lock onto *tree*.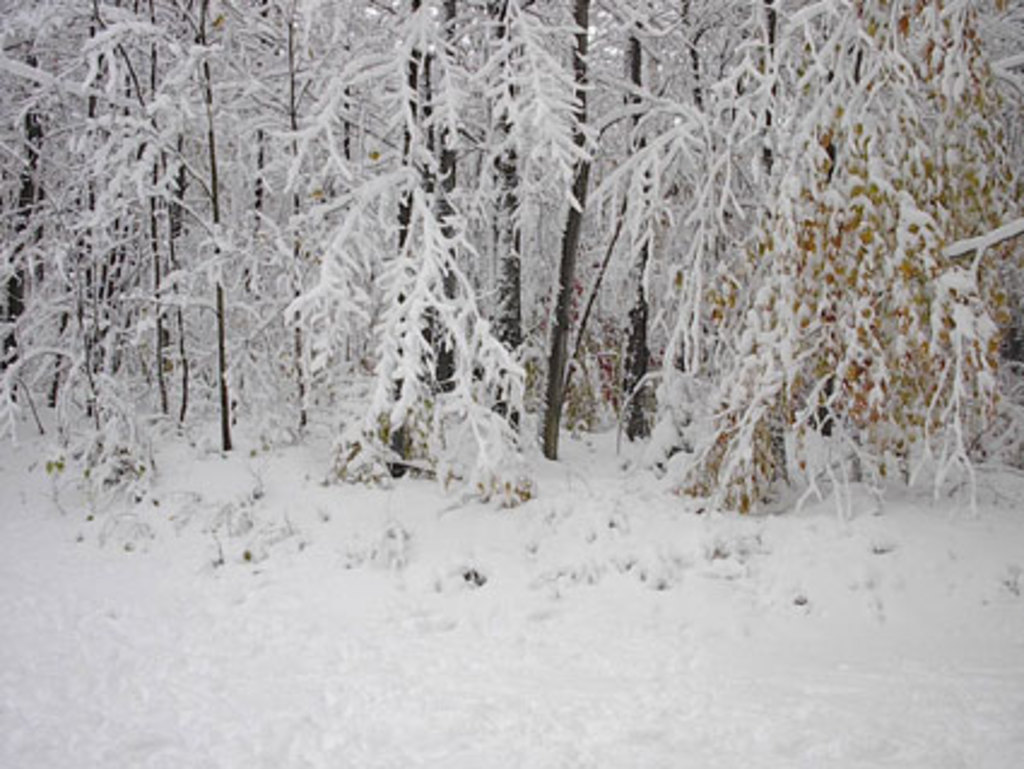
Locked: l=540, t=0, r=713, b=456.
